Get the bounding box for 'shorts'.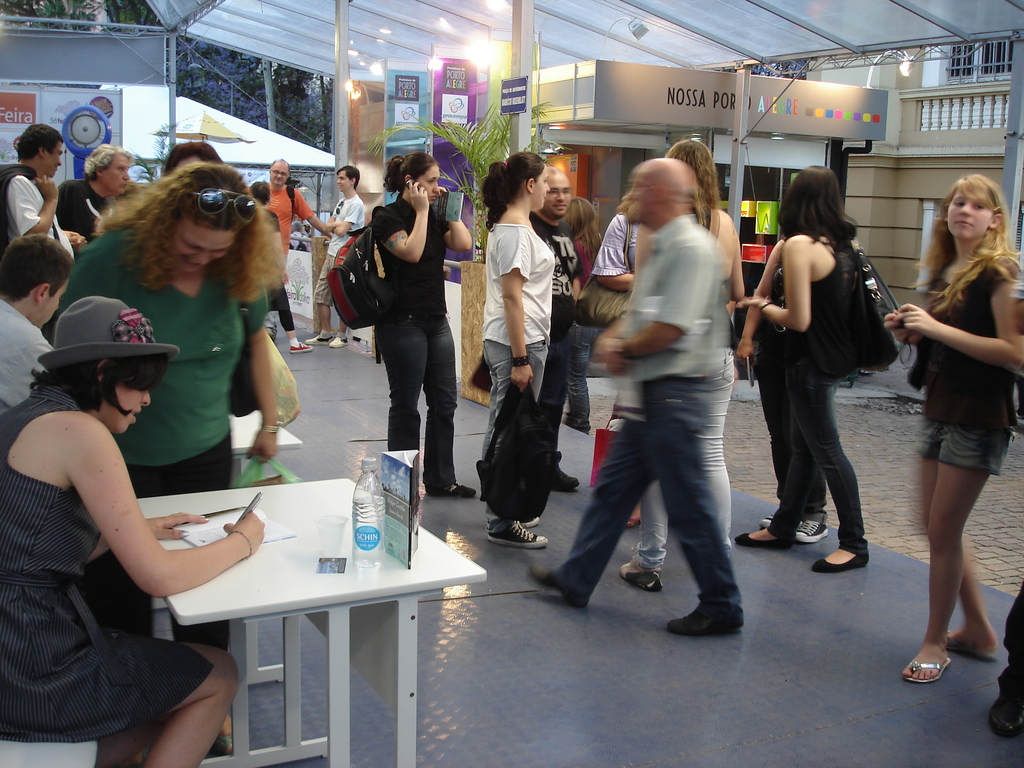
313 257 334 308.
